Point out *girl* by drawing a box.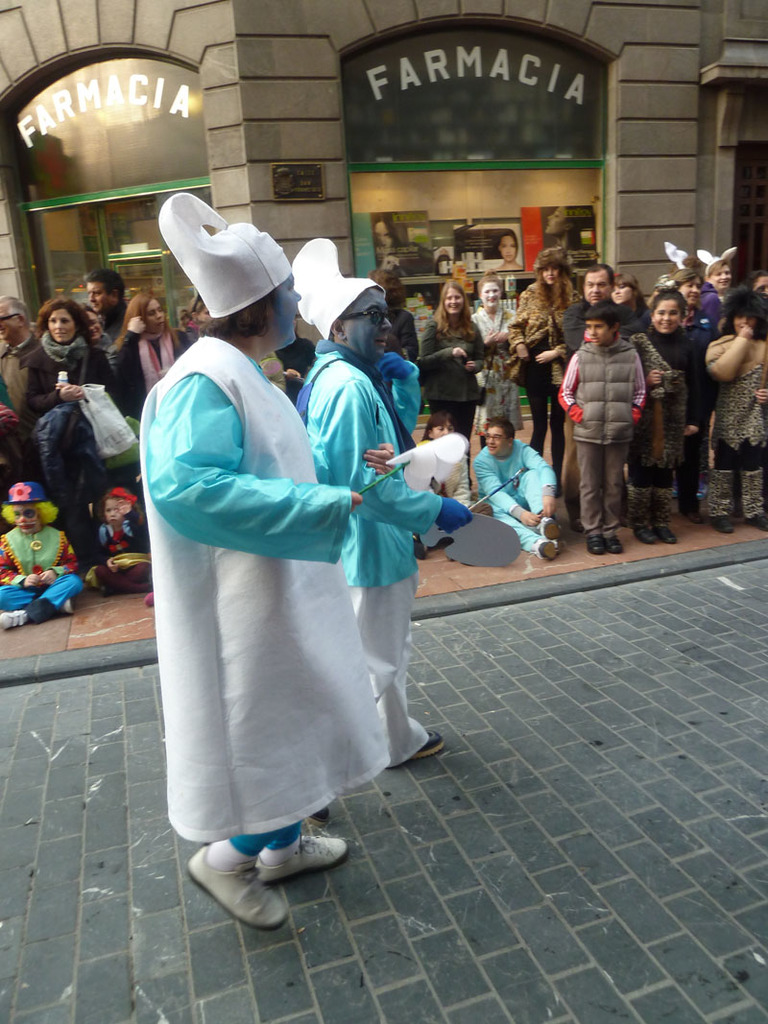
locate(612, 272, 646, 311).
